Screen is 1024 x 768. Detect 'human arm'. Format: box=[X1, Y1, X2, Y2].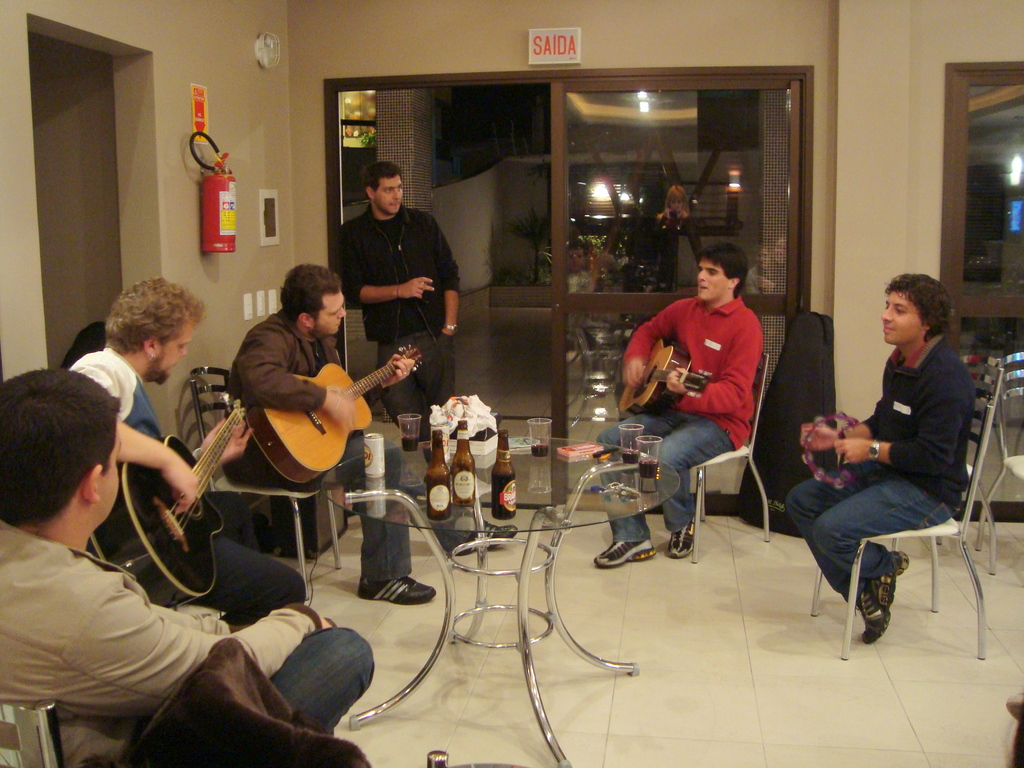
box=[830, 377, 959, 468].
